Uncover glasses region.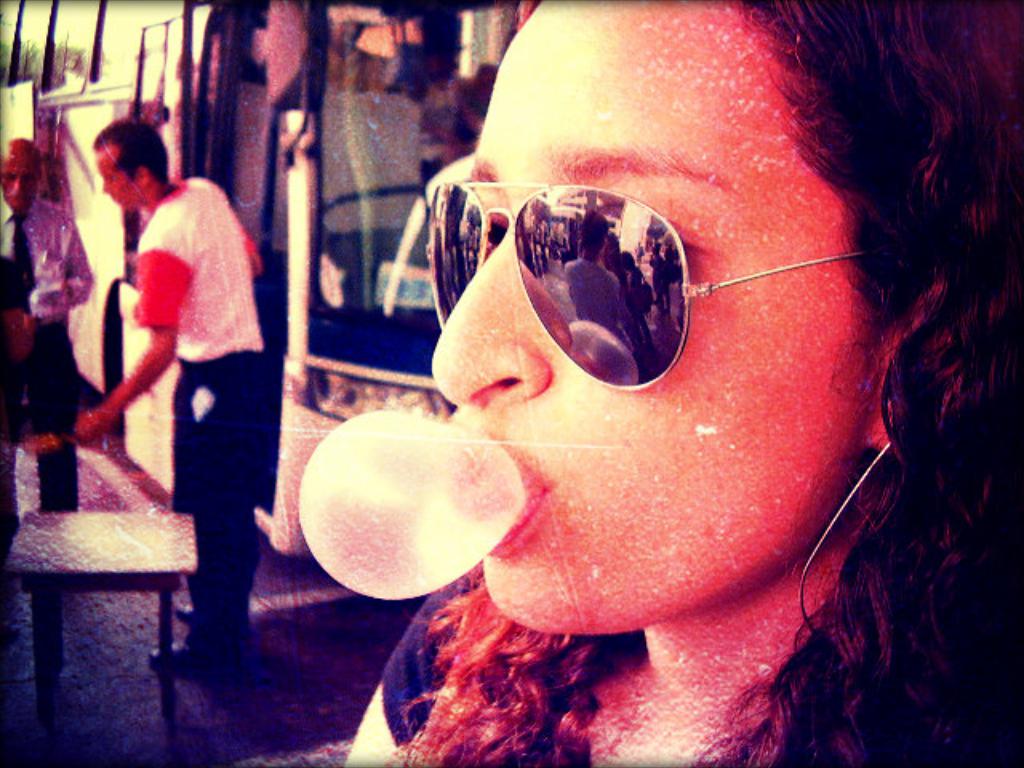
Uncovered: (422, 182, 872, 397).
